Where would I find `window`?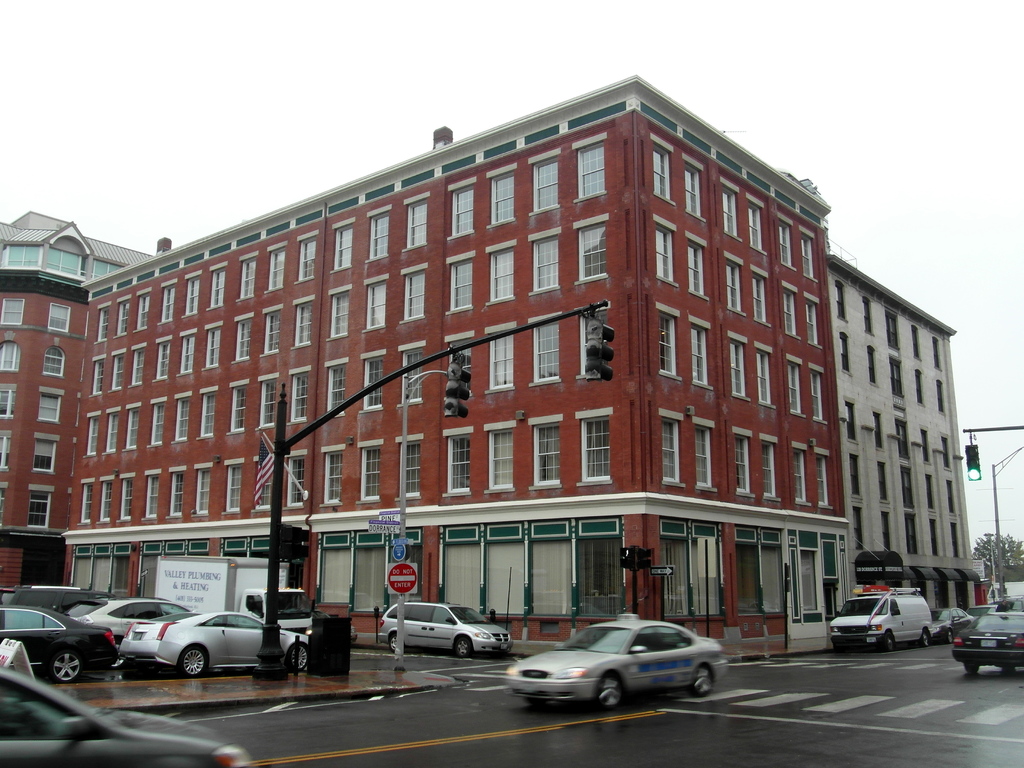
At <bbox>751, 274, 767, 326</bbox>.
